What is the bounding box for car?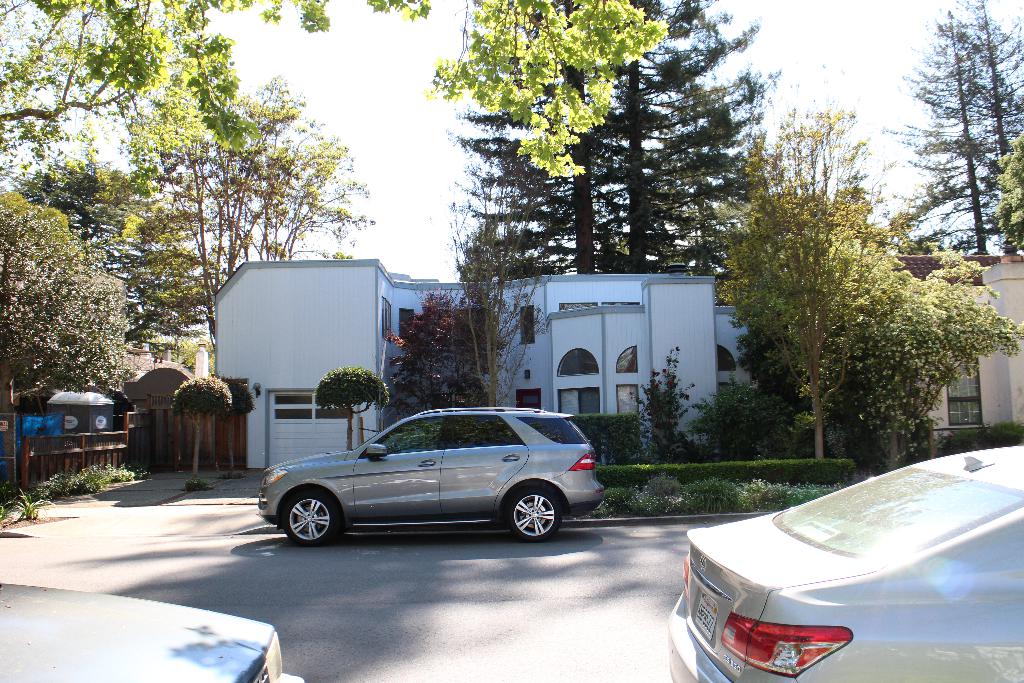
(253,409,606,553).
